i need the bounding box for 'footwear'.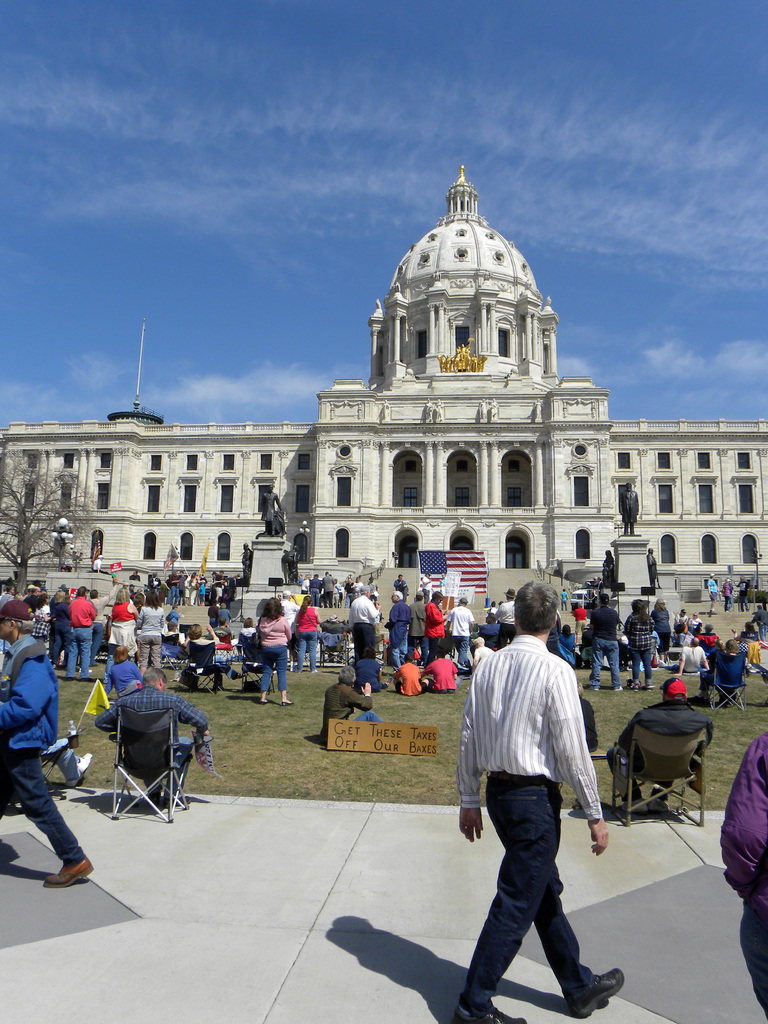
Here it is: (x1=648, y1=797, x2=671, y2=811).
